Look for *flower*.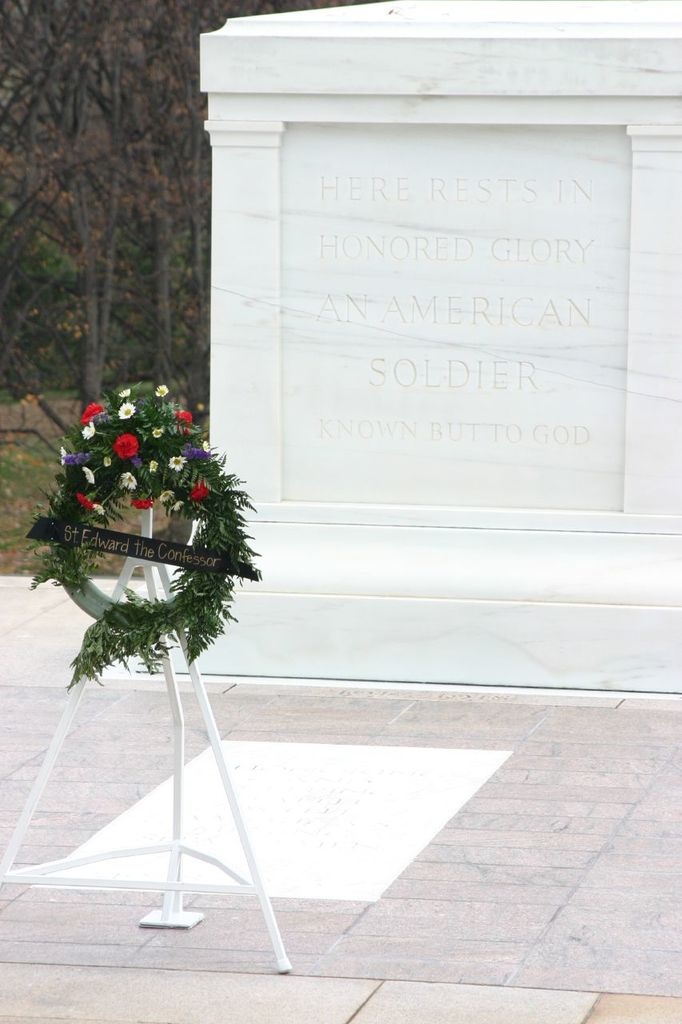
Found: 82:395:105:420.
